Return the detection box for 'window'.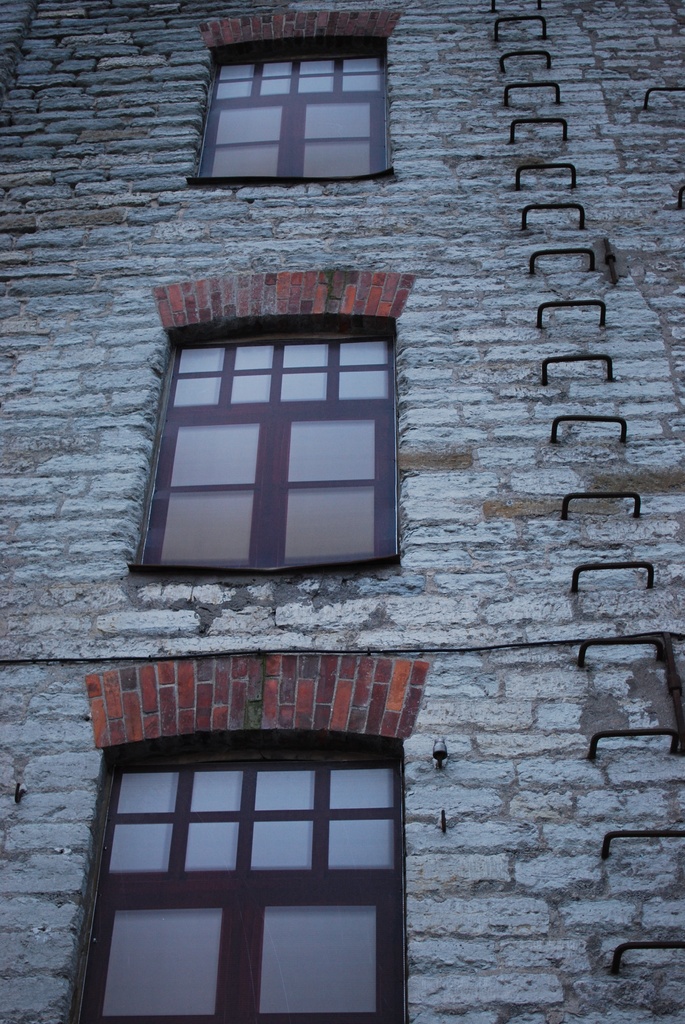
select_region(61, 647, 429, 1023).
